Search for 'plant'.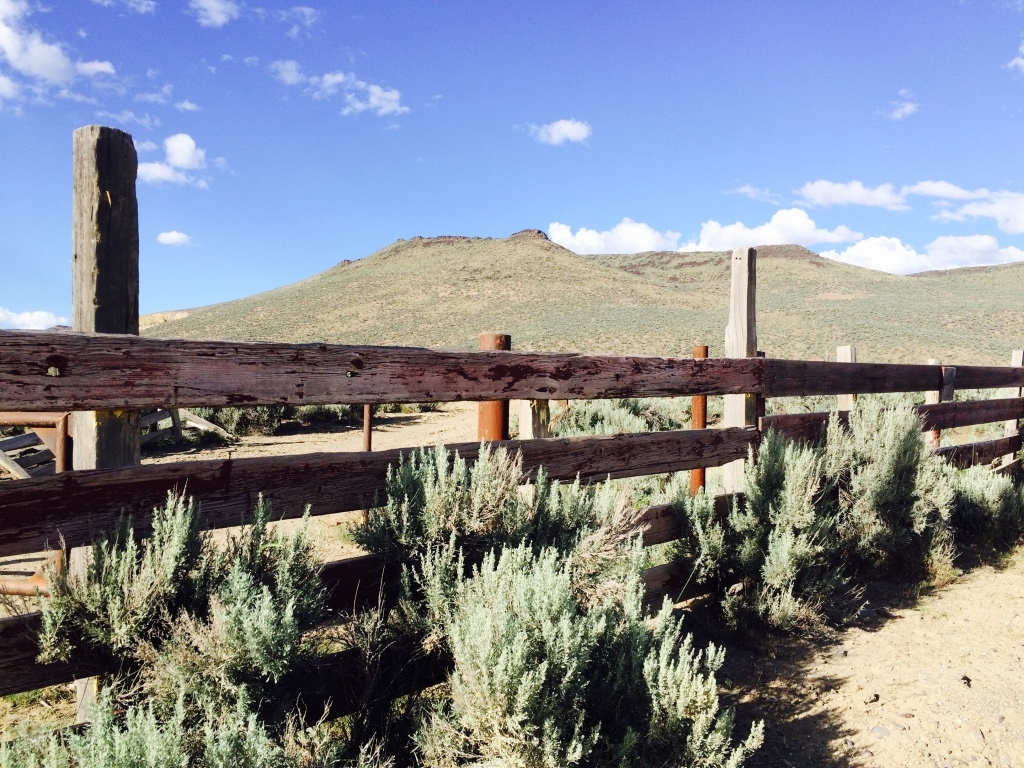
Found at bbox=(398, 531, 796, 767).
